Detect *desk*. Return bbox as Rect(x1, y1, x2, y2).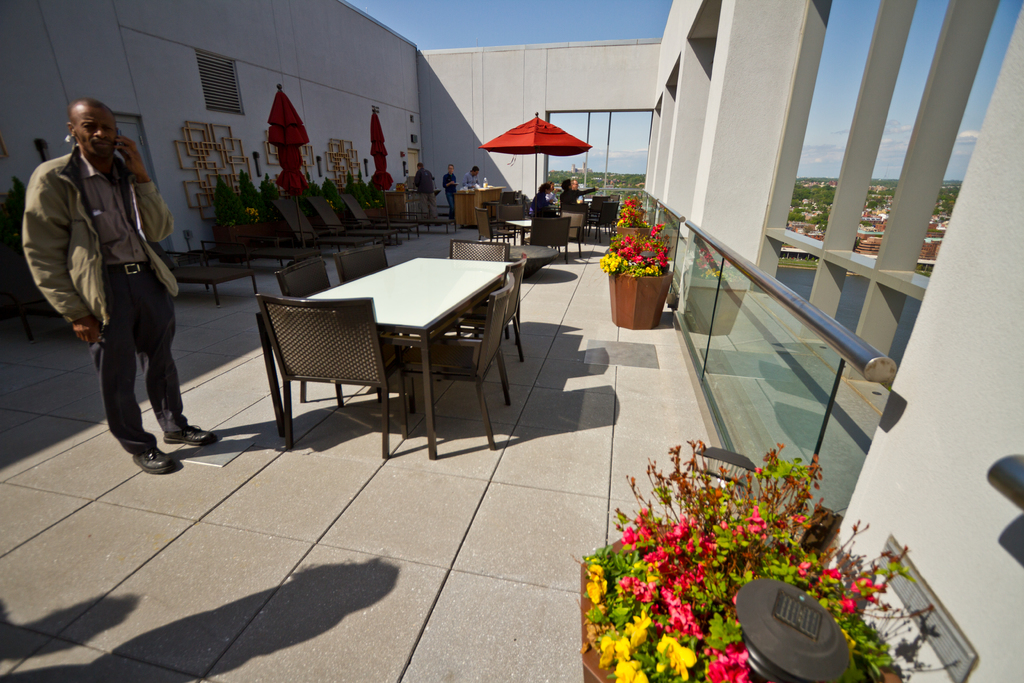
Rect(275, 246, 515, 441).
